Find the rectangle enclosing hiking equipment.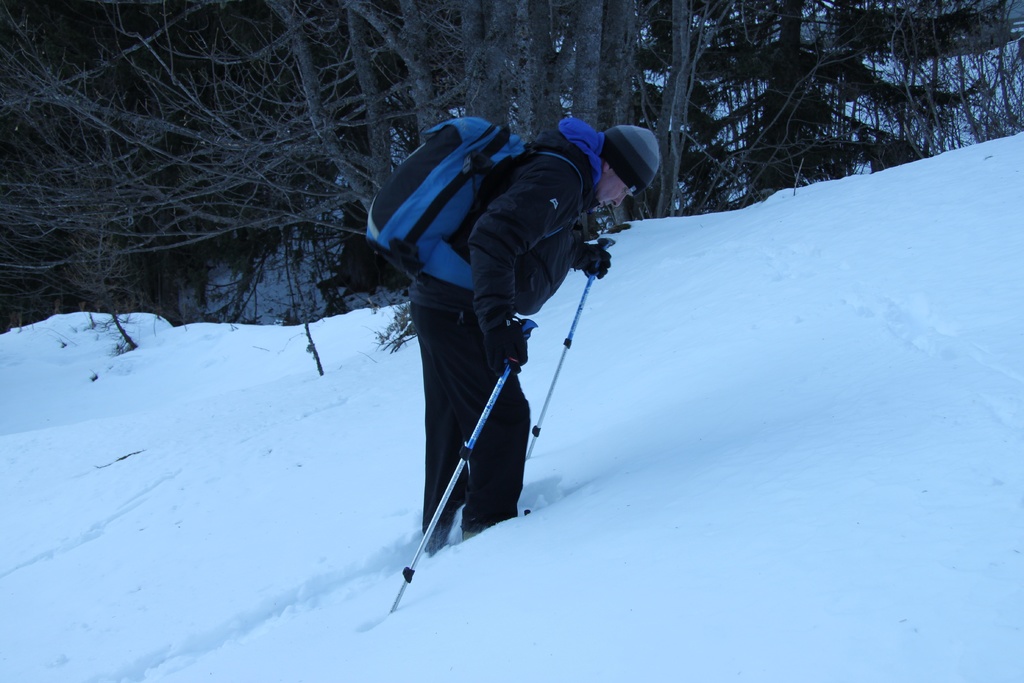
<bbox>524, 235, 621, 456</bbox>.
